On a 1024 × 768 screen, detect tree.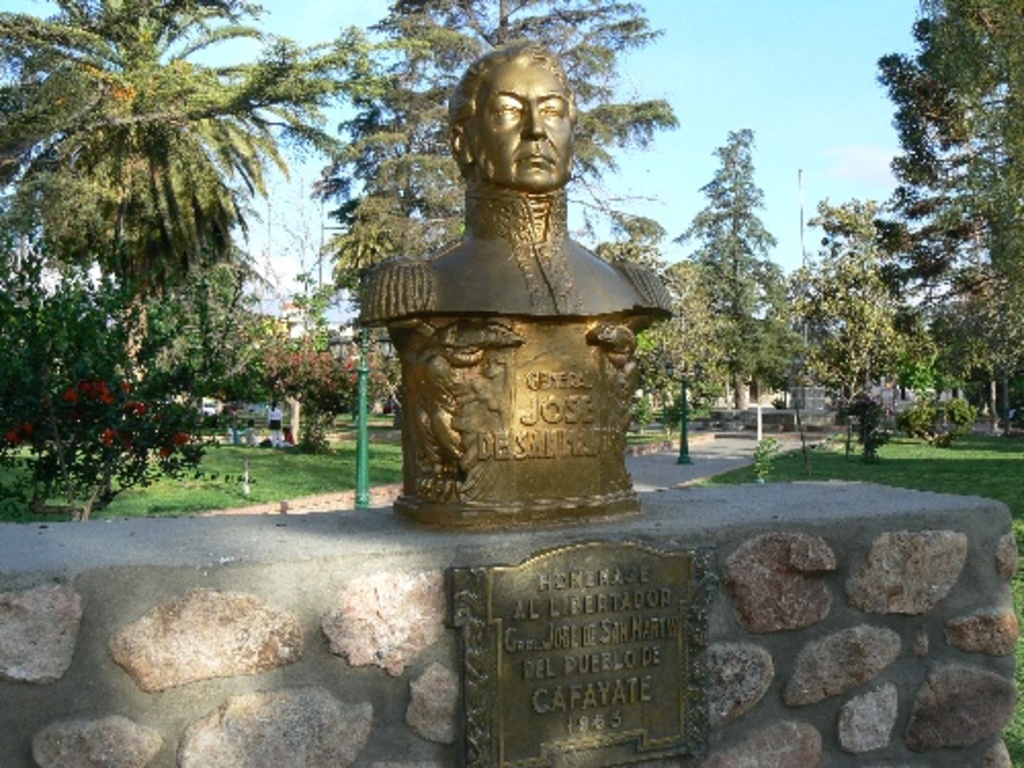
crop(0, 0, 365, 401).
